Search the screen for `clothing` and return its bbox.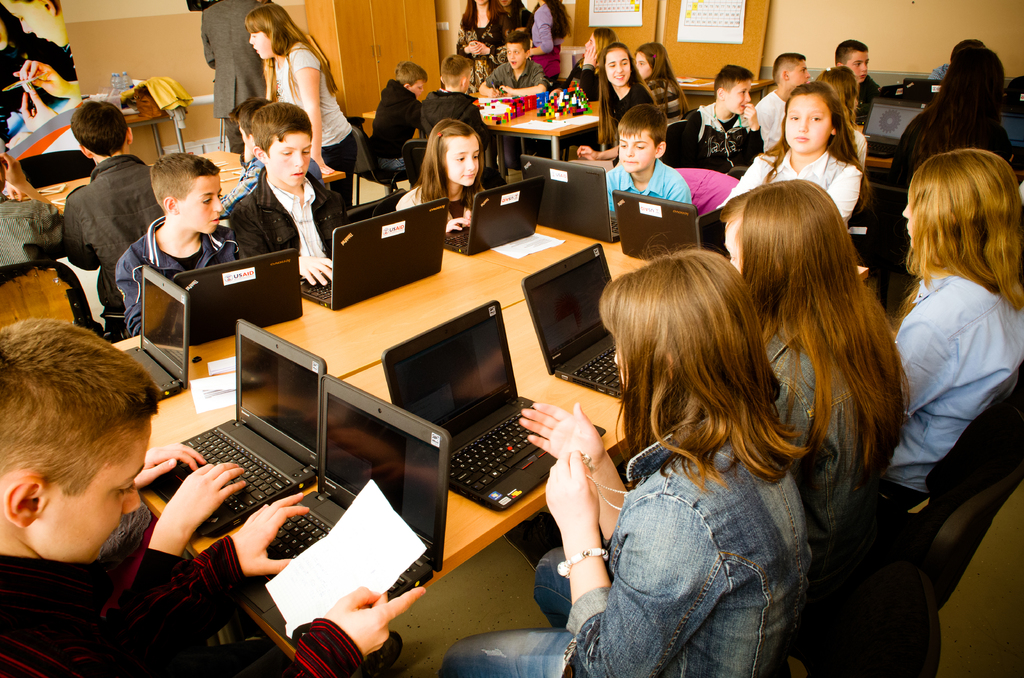
Found: x1=526 y1=0 x2=563 y2=80.
